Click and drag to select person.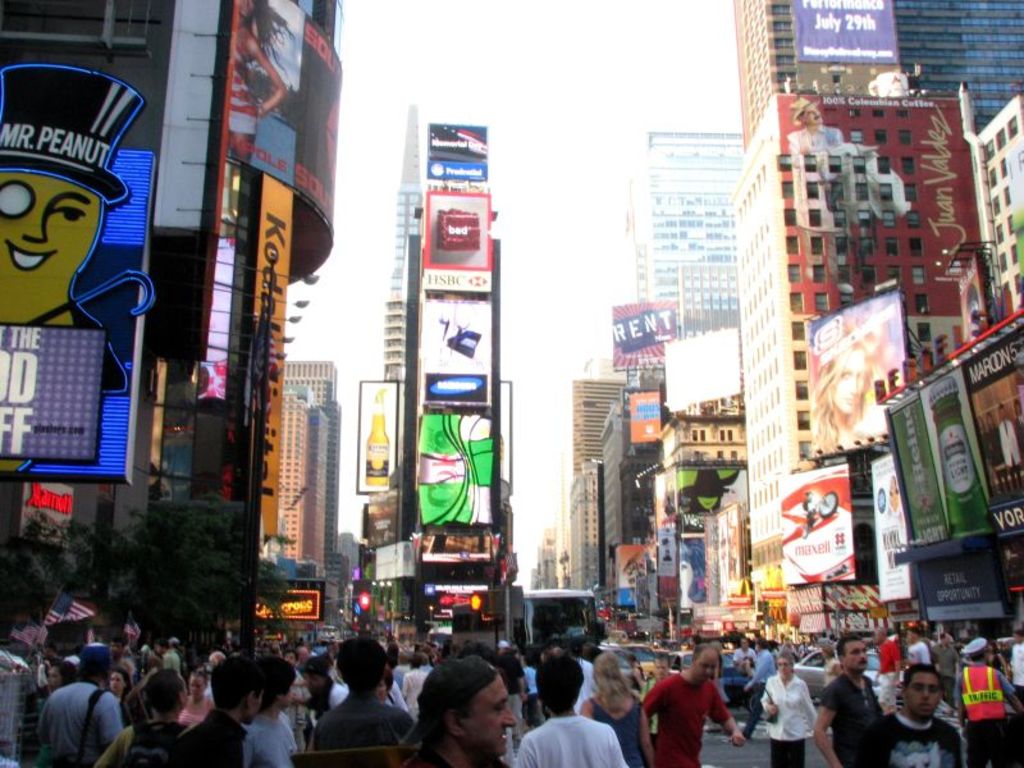
Selection: 509, 649, 625, 767.
